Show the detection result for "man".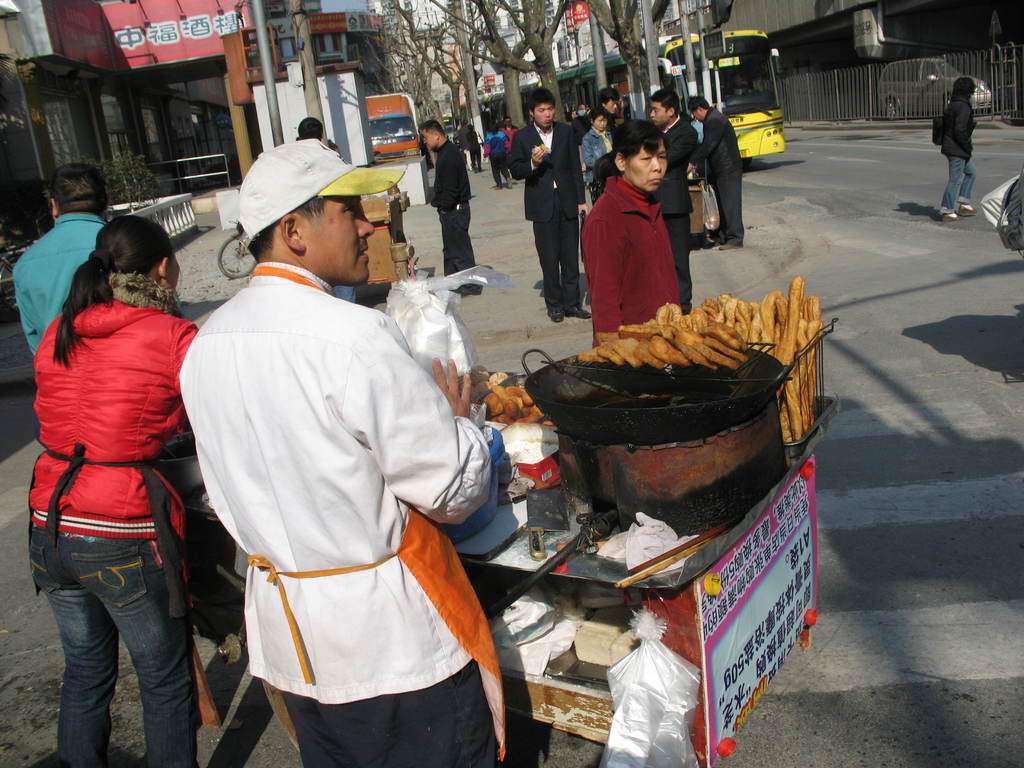
select_region(15, 159, 106, 354).
